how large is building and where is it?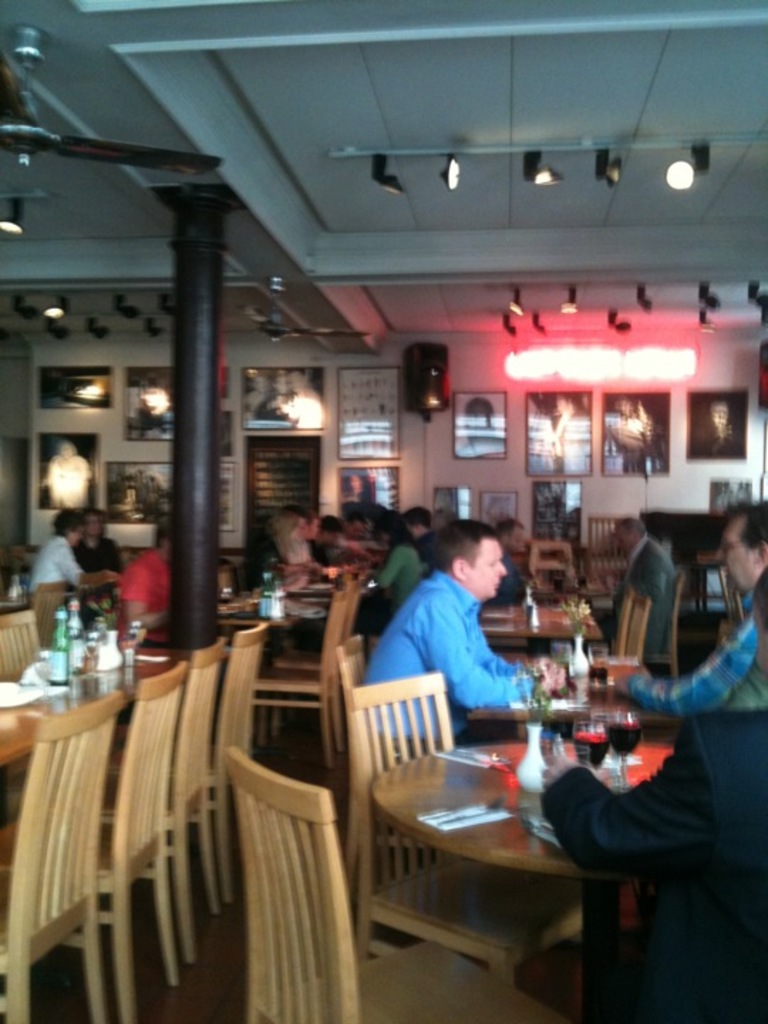
Bounding box: (0,0,765,1023).
